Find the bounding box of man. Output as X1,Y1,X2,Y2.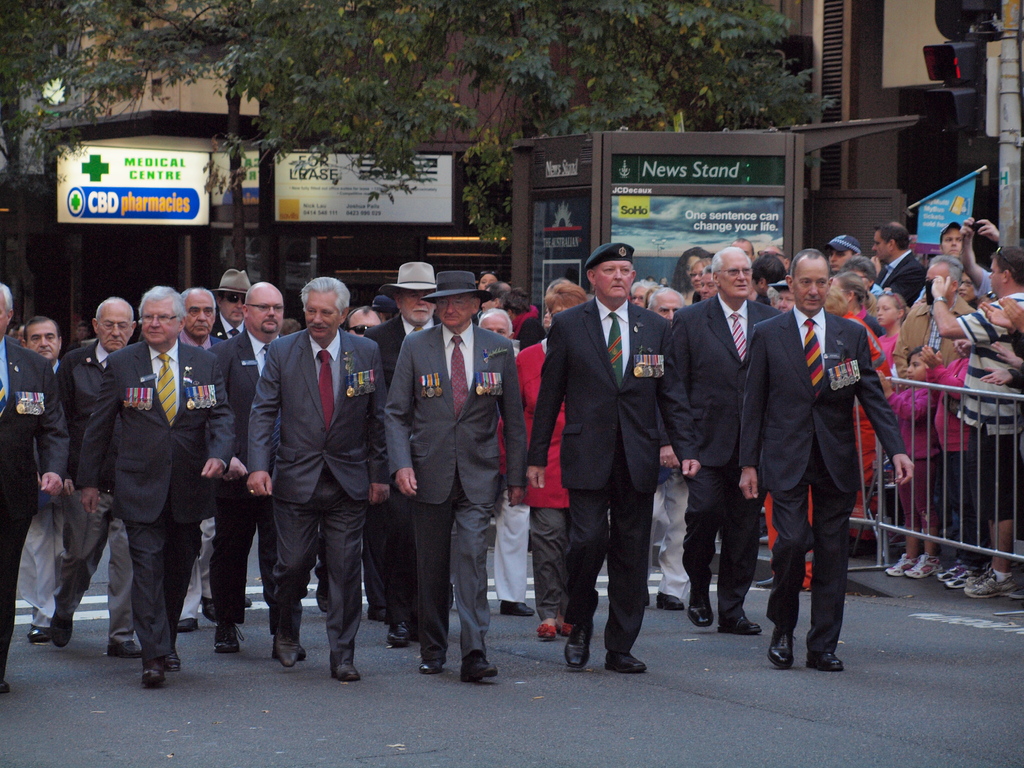
932,225,996,460.
